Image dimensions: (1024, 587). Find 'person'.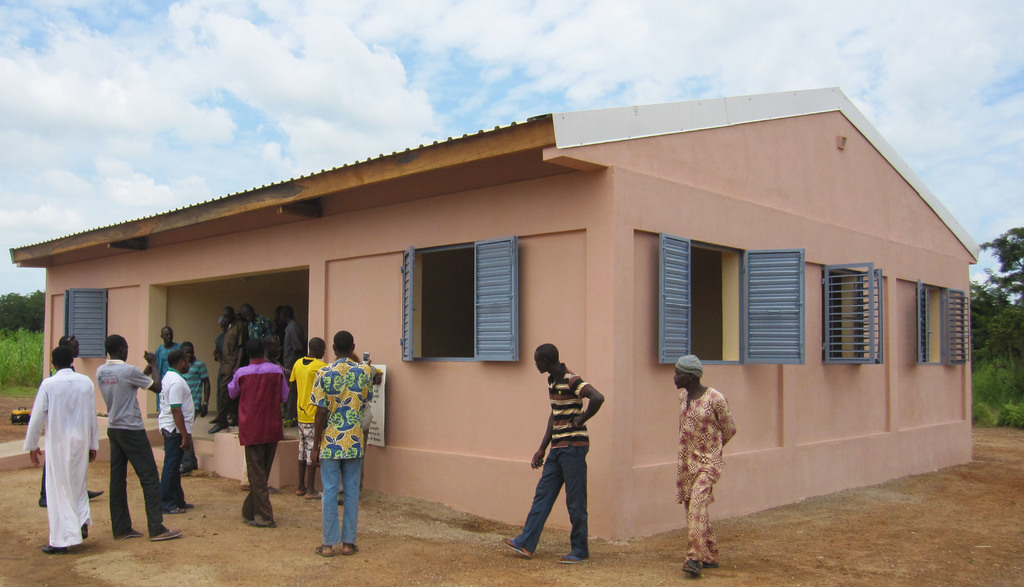
284, 334, 331, 492.
